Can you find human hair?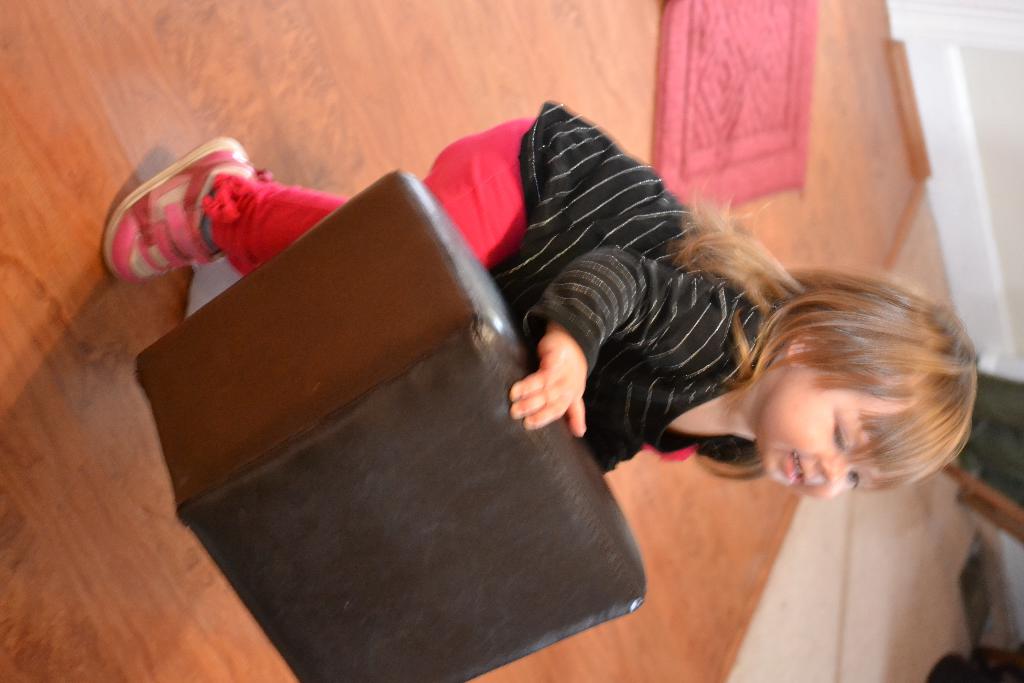
Yes, bounding box: select_region(680, 222, 971, 520).
